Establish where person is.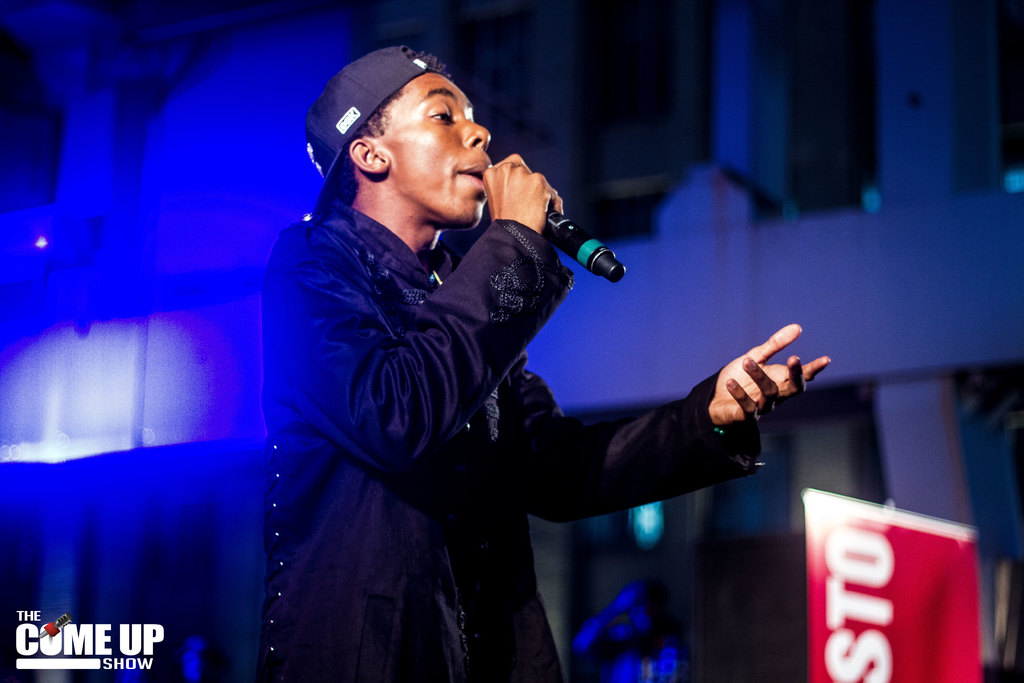
Established at region(227, 39, 645, 682).
